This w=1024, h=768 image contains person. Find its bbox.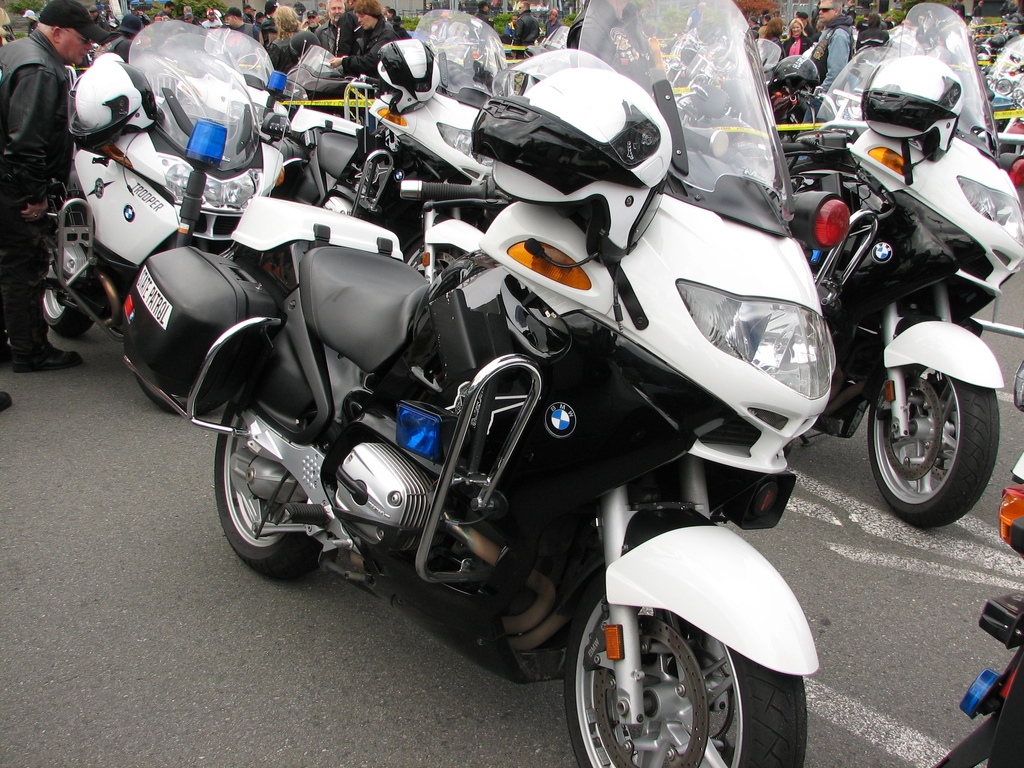
bbox=[330, 0, 401, 77].
